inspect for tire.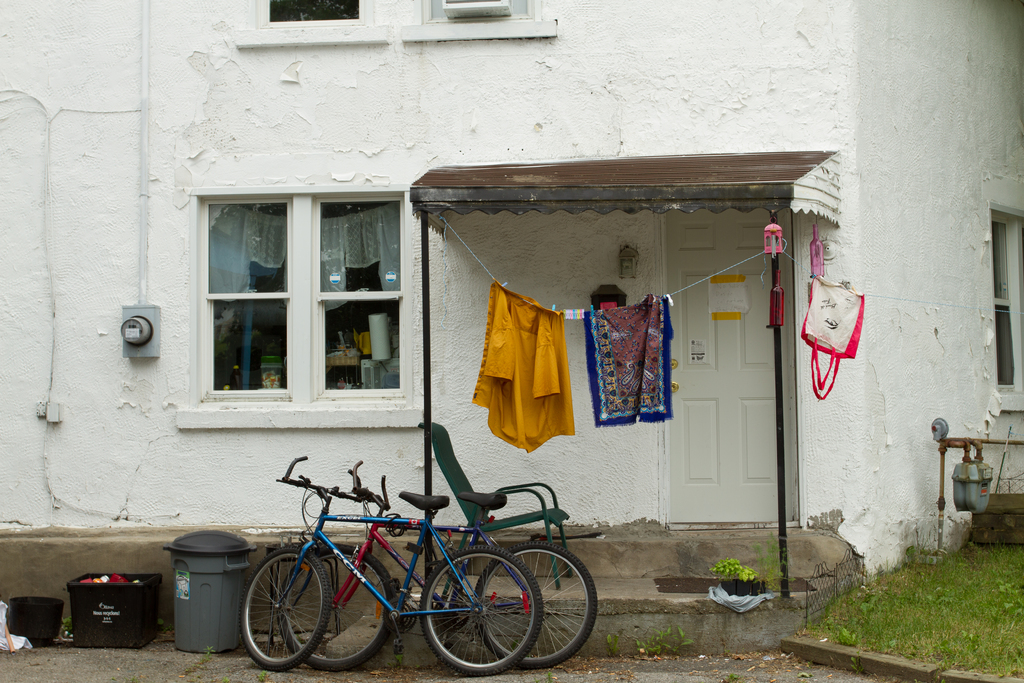
Inspection: [240, 541, 334, 670].
